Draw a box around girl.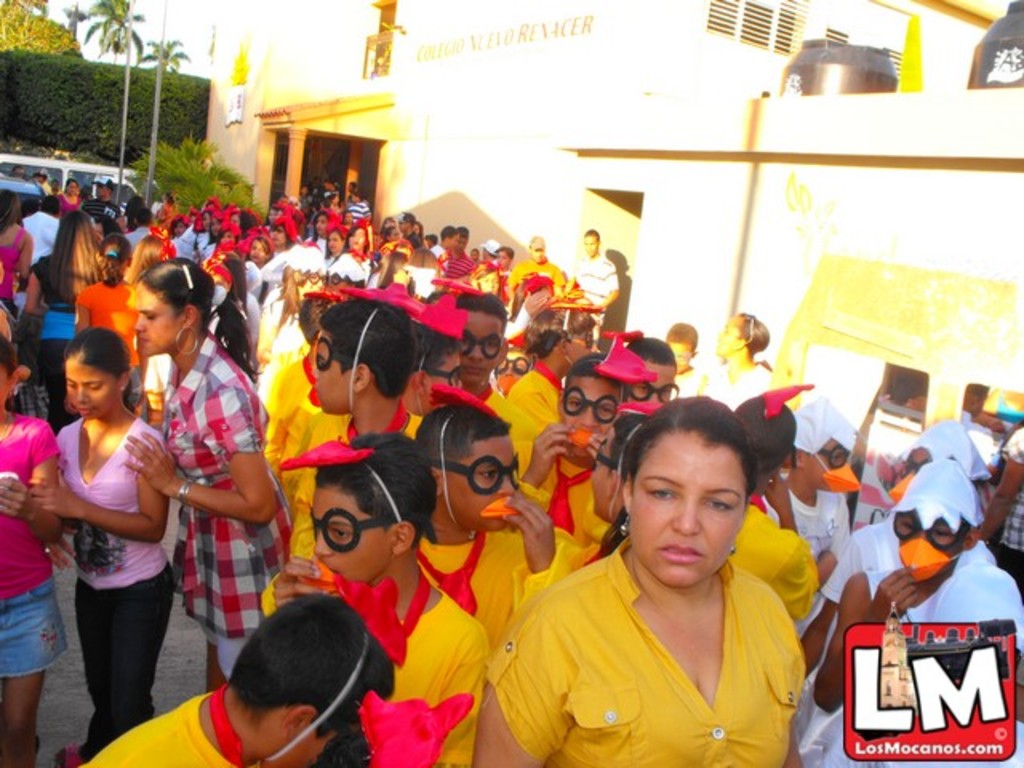
rect(485, 274, 574, 352).
